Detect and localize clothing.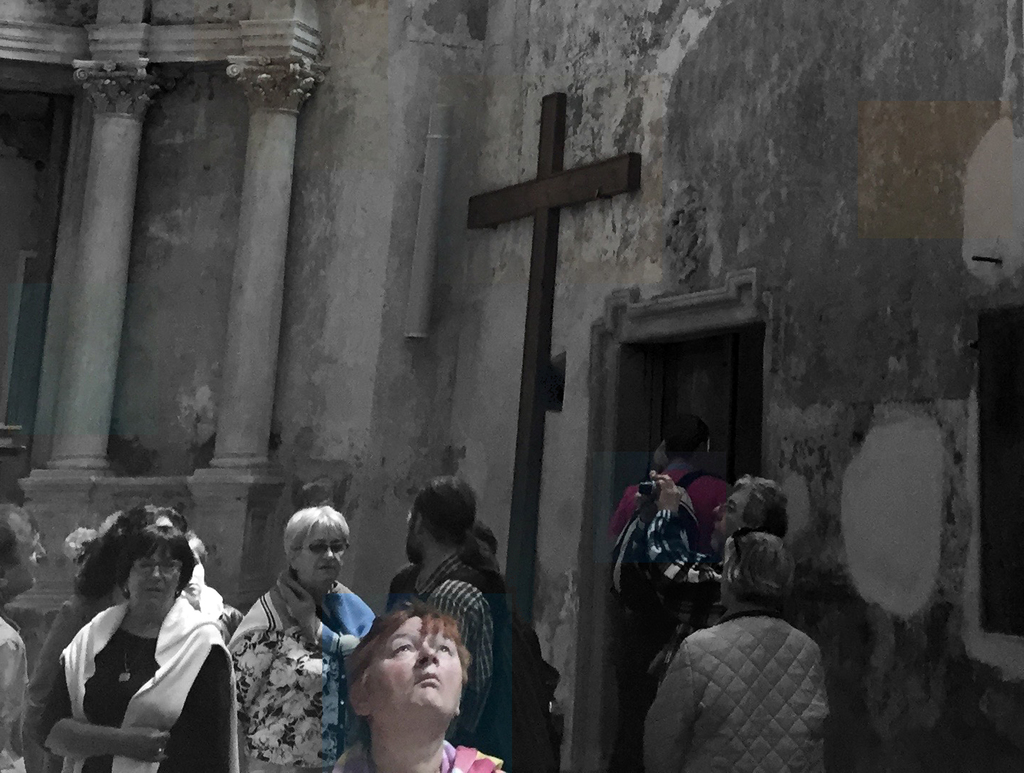
Localized at crop(646, 602, 828, 772).
